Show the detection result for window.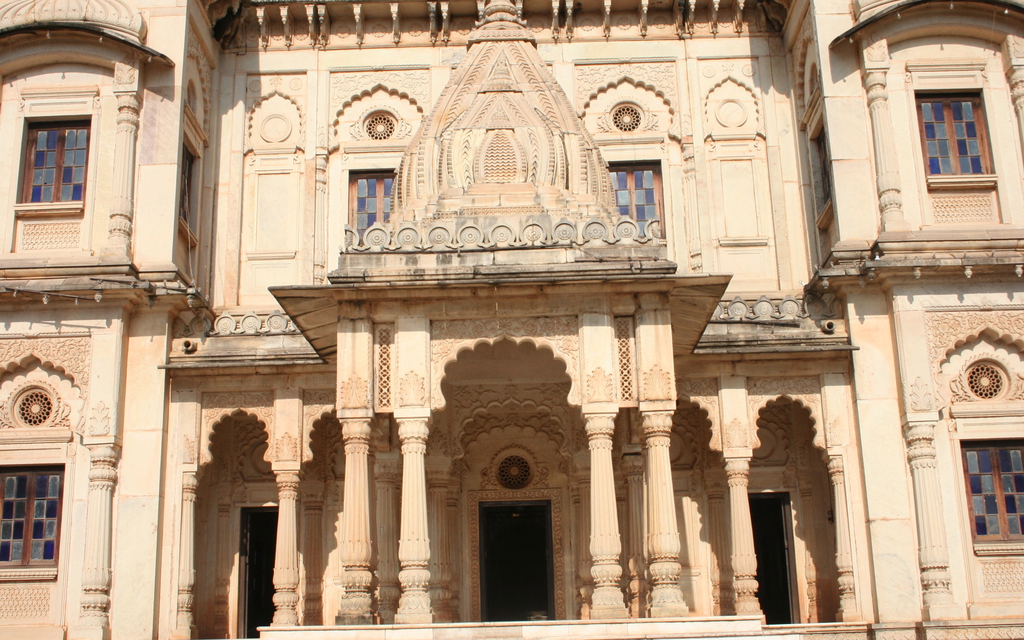
915 86 1000 189.
